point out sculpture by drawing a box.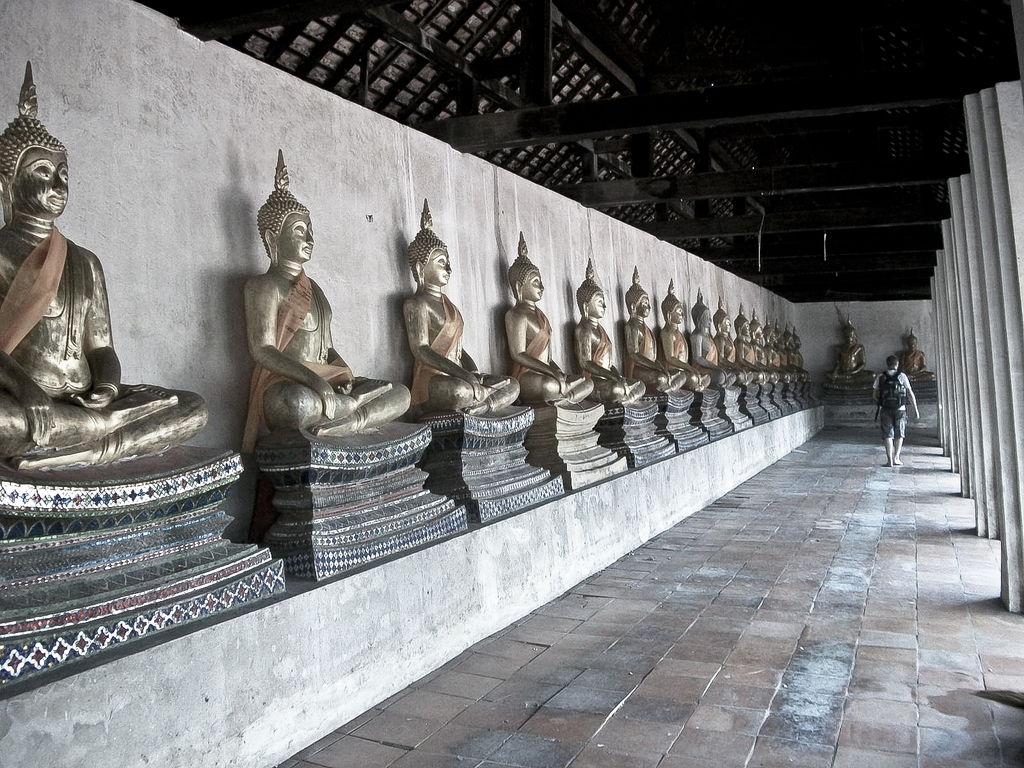
box(504, 230, 630, 497).
